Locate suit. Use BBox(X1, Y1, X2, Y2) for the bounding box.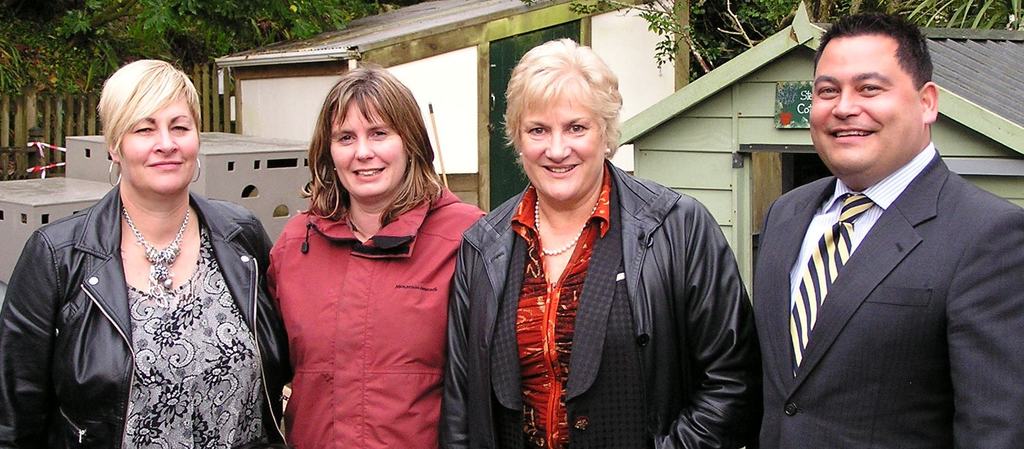
BBox(744, 61, 1018, 448).
